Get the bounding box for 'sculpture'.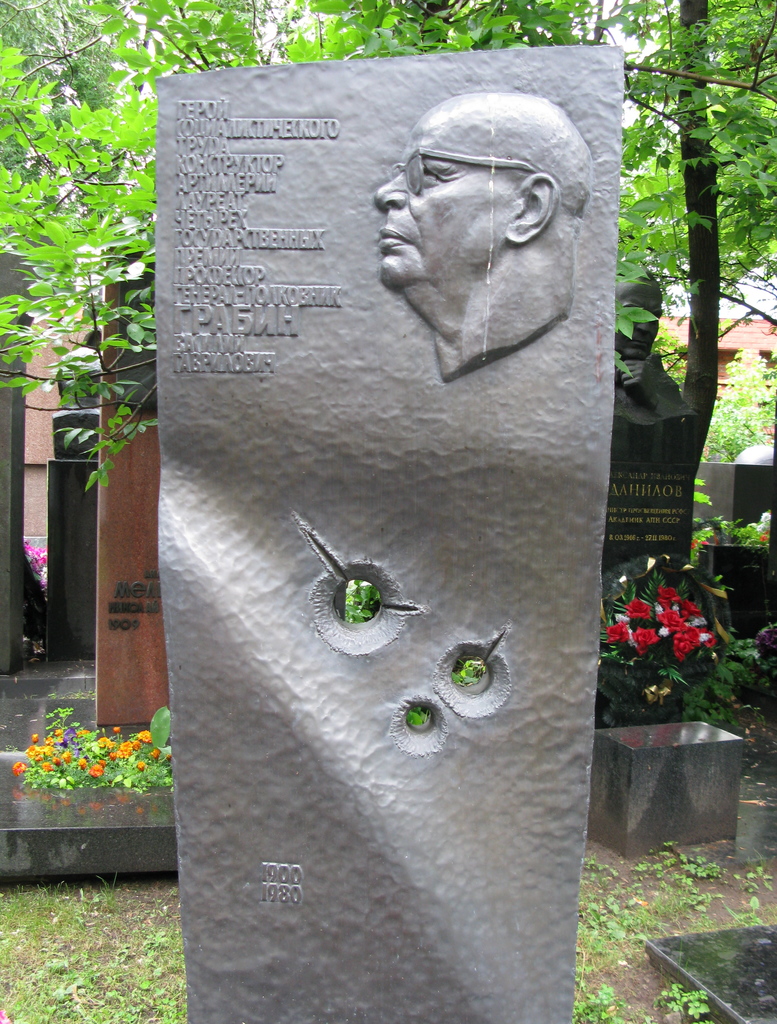
370:91:592:378.
